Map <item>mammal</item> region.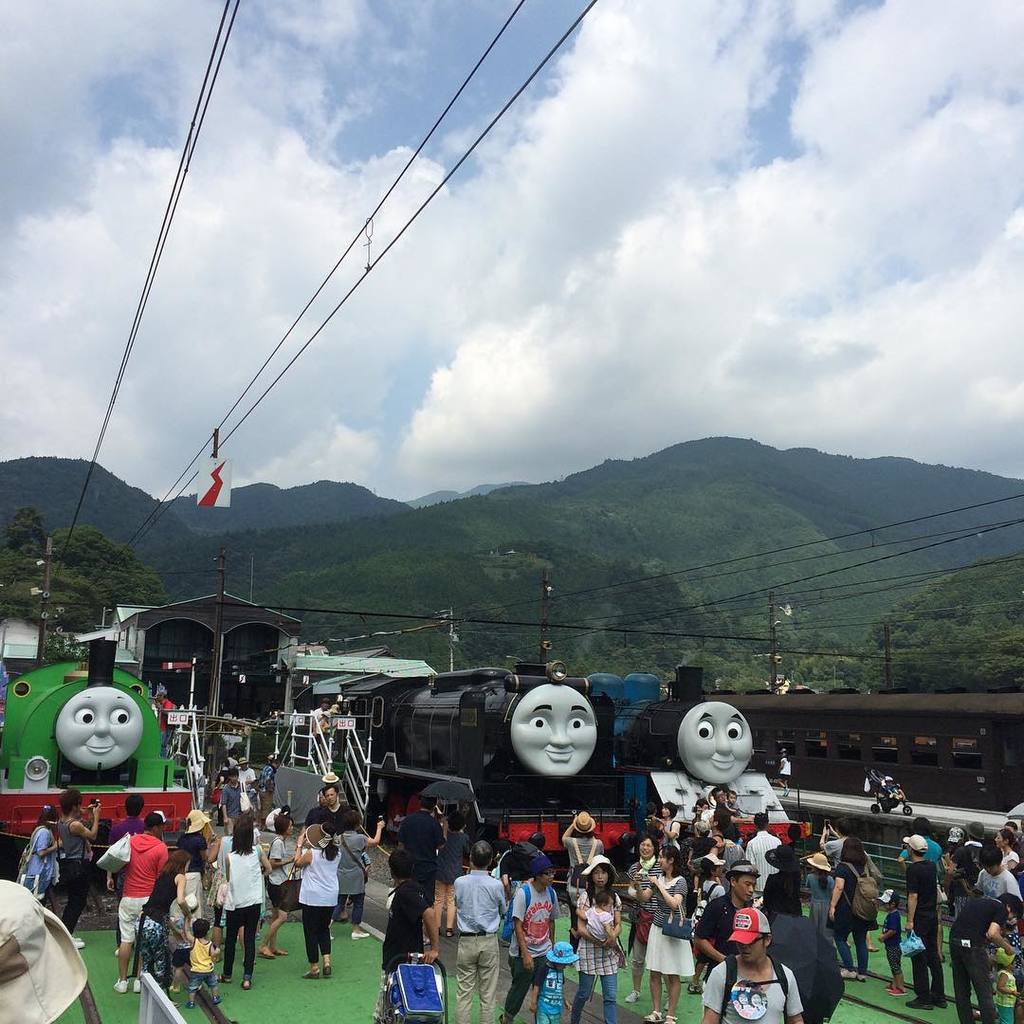
Mapped to select_region(511, 861, 556, 1014).
